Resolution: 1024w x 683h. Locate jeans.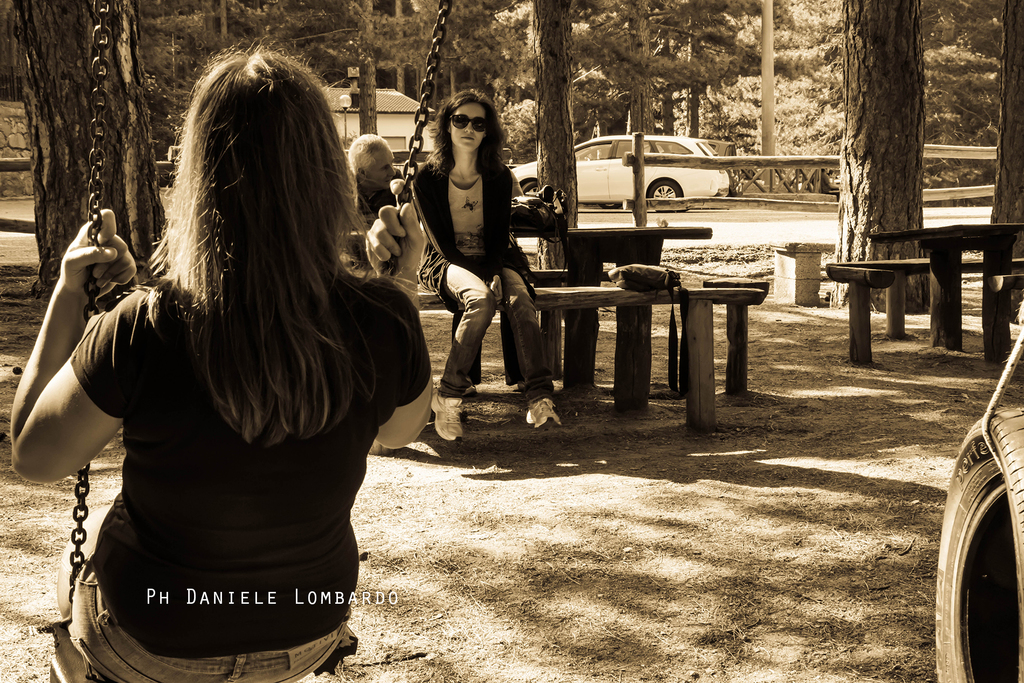
l=53, t=506, r=348, b=682.
